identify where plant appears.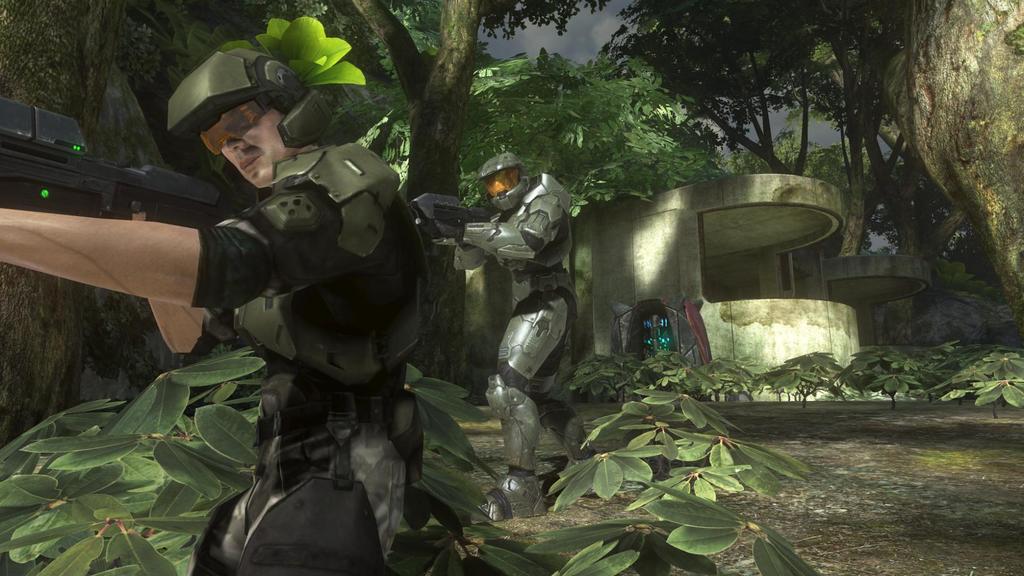
Appears at 356,42,730,285.
